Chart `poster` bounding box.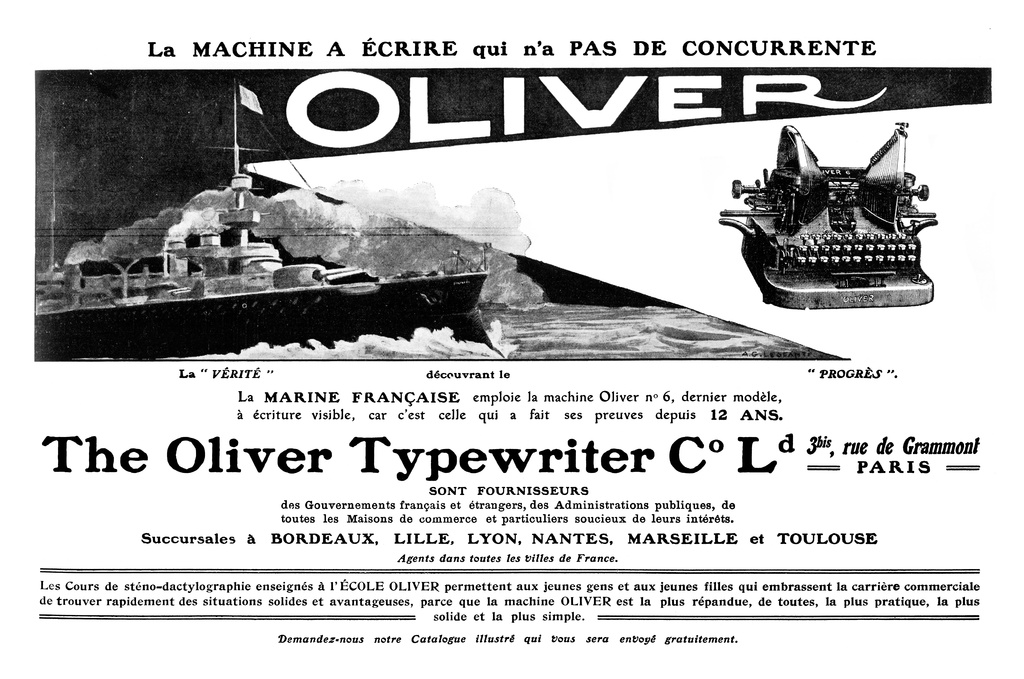
Charted: [0,0,1023,678].
